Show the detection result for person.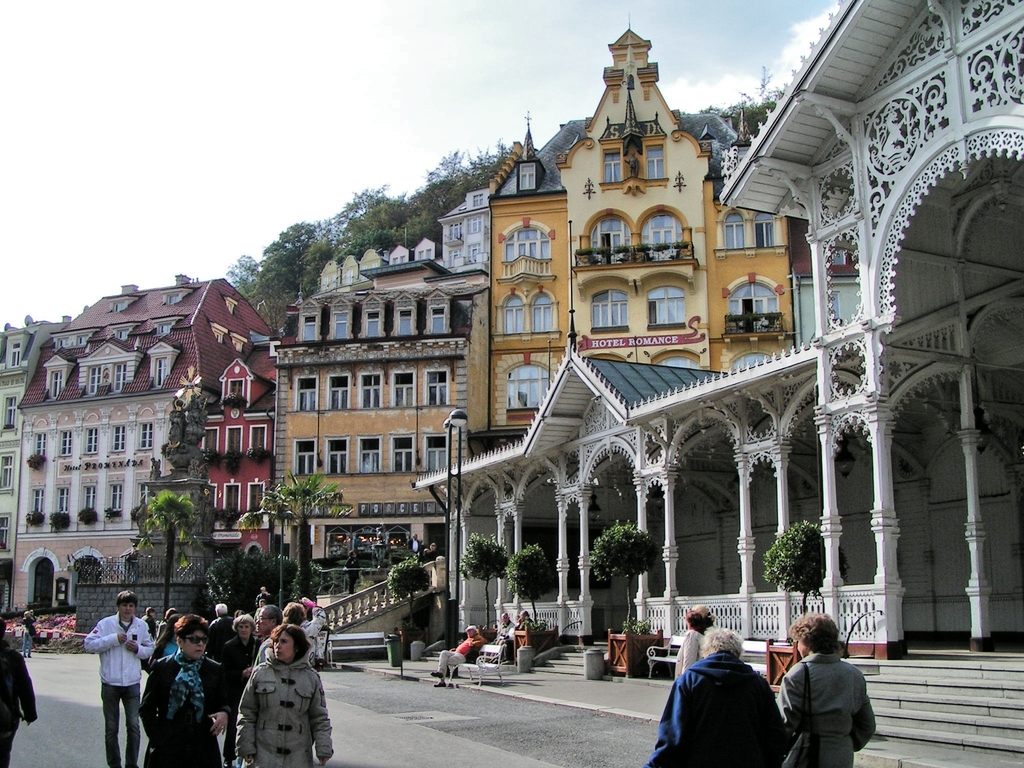
<region>0, 609, 38, 767</region>.
